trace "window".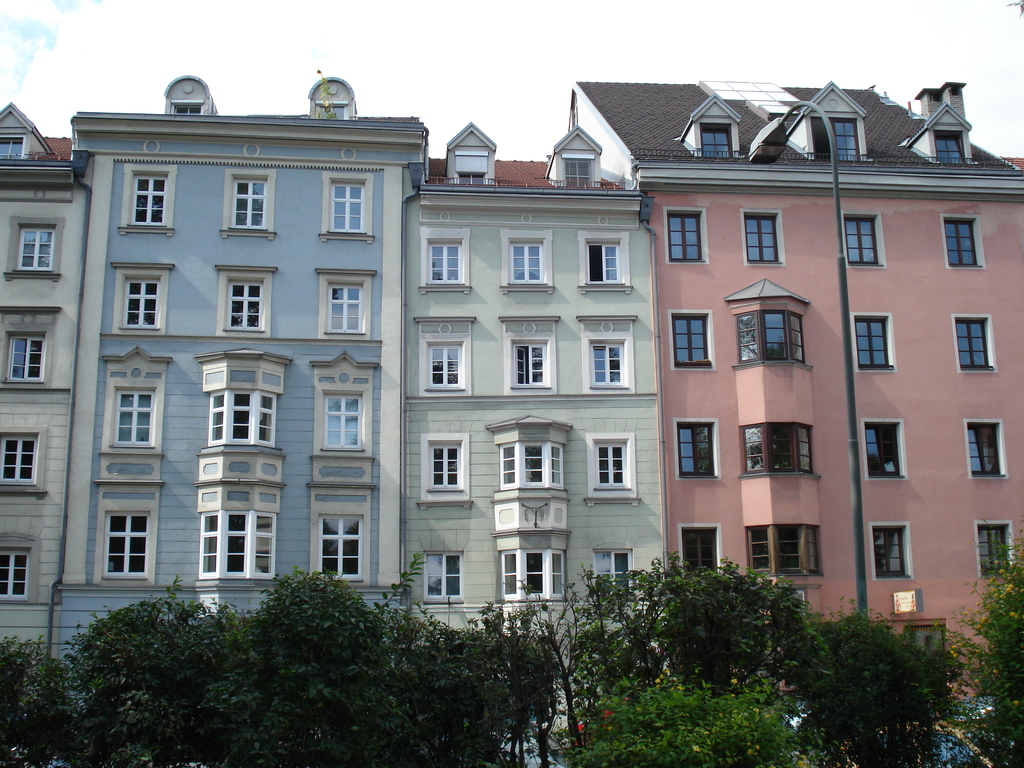
Traced to (x1=452, y1=150, x2=490, y2=181).
